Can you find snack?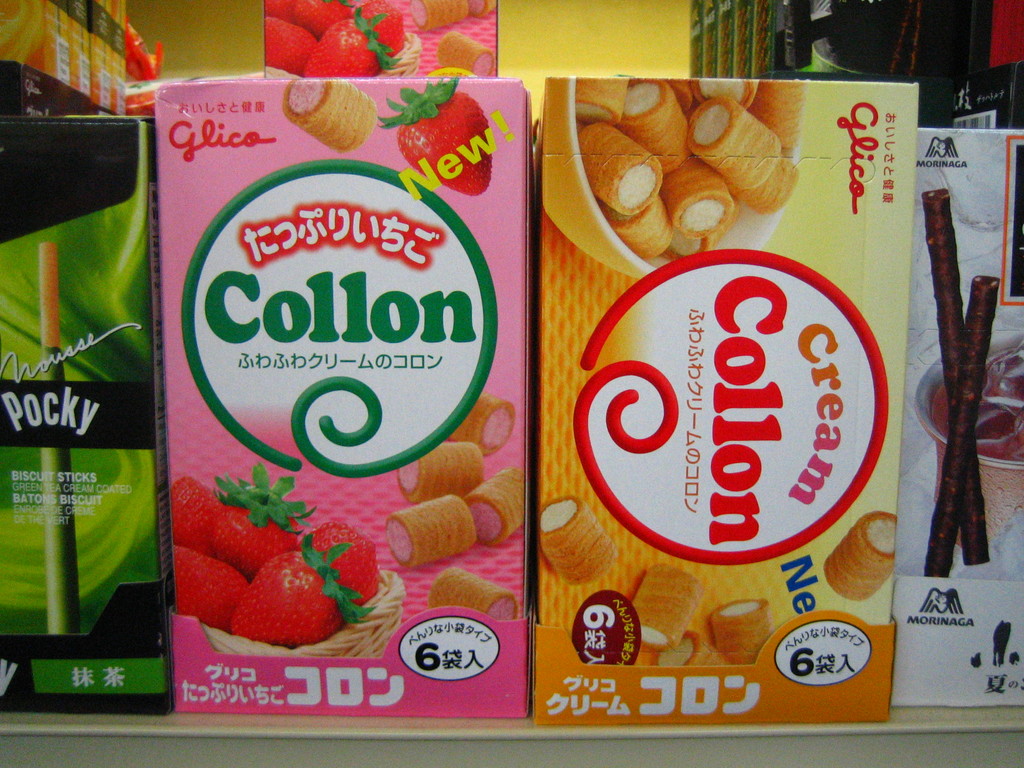
Yes, bounding box: box(471, 470, 522, 549).
